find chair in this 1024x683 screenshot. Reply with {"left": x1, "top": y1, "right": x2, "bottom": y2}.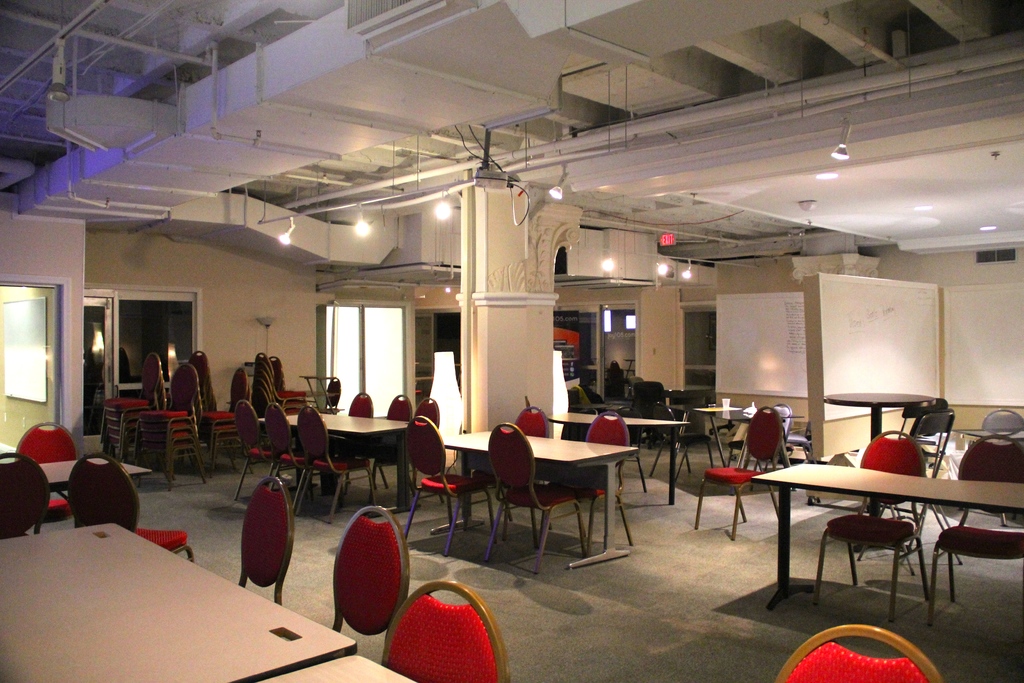
{"left": 856, "top": 413, "right": 962, "bottom": 580}.
